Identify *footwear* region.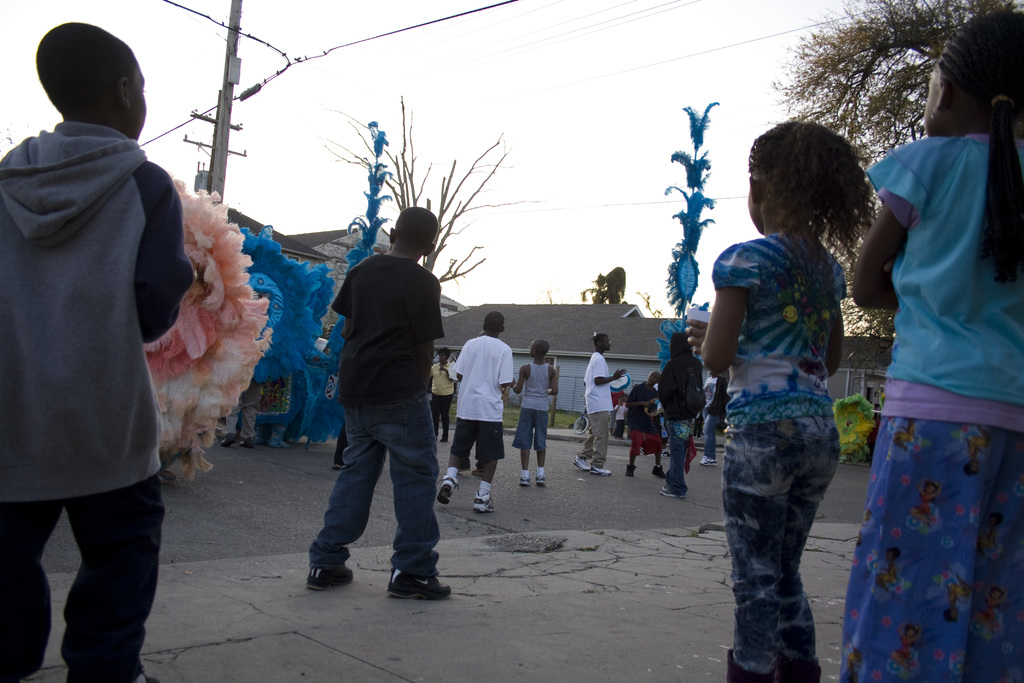
Region: {"x1": 699, "y1": 454, "x2": 716, "y2": 468}.
